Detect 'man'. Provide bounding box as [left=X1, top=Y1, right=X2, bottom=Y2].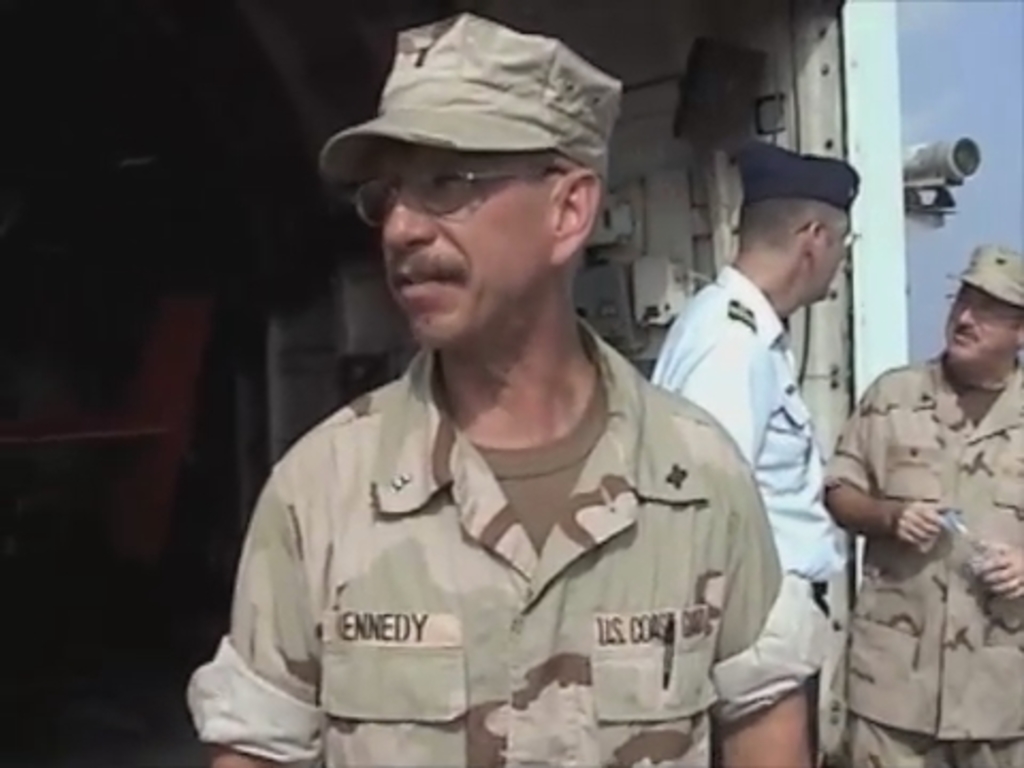
[left=173, top=15, right=813, bottom=766].
